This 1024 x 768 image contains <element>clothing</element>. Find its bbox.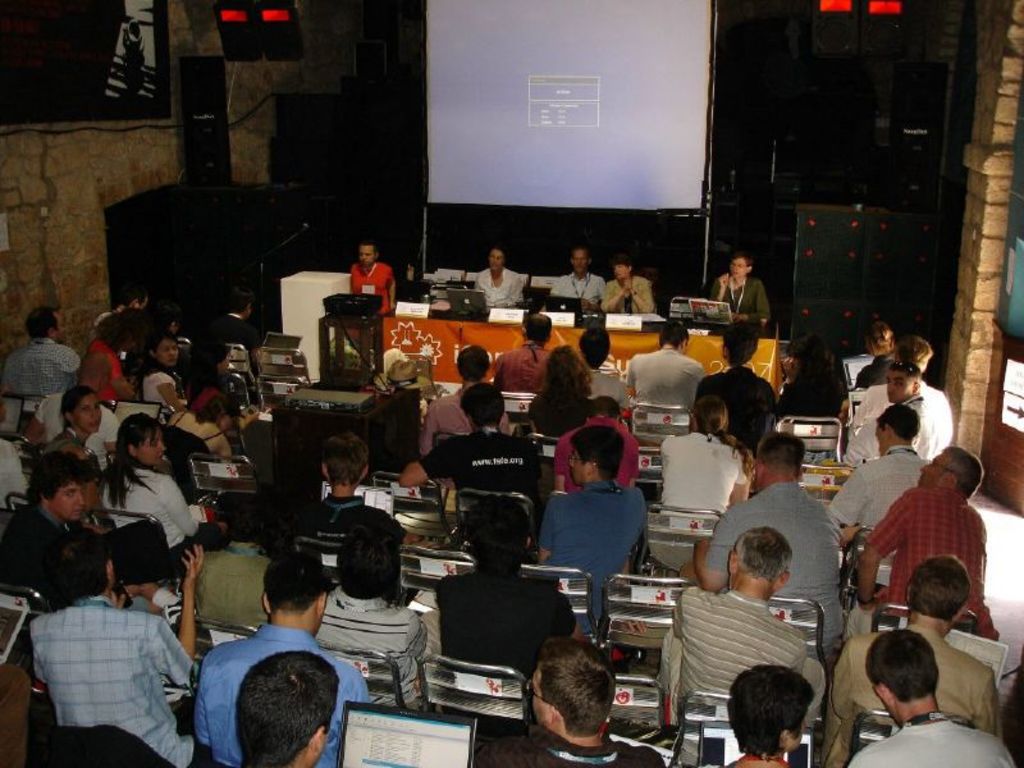
box=[561, 416, 657, 493].
